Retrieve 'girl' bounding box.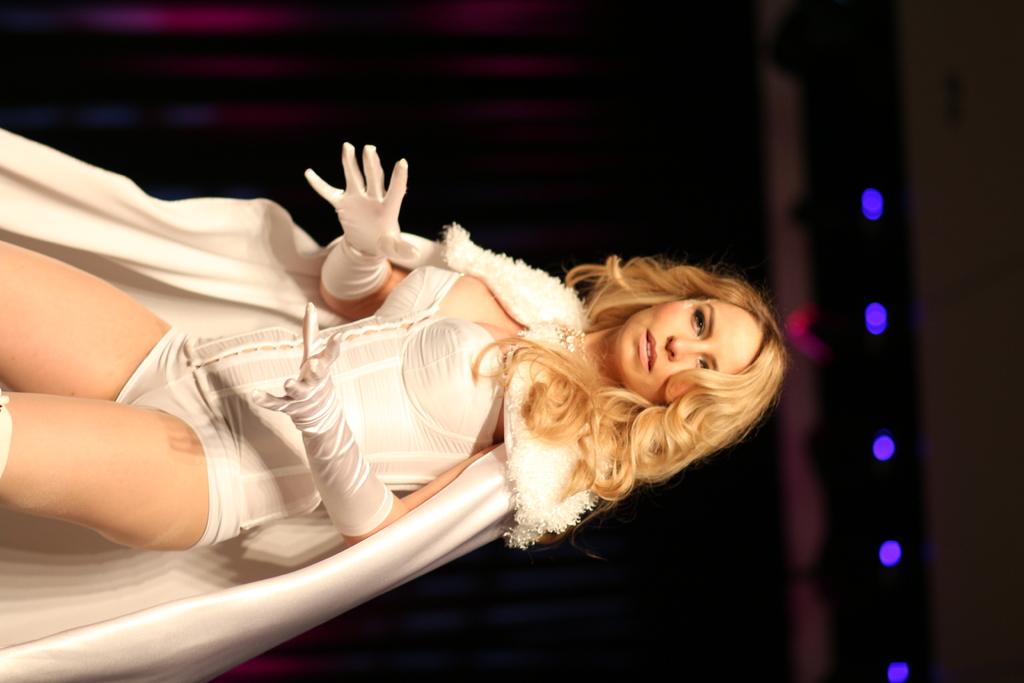
Bounding box: x1=0 y1=126 x2=792 y2=682.
